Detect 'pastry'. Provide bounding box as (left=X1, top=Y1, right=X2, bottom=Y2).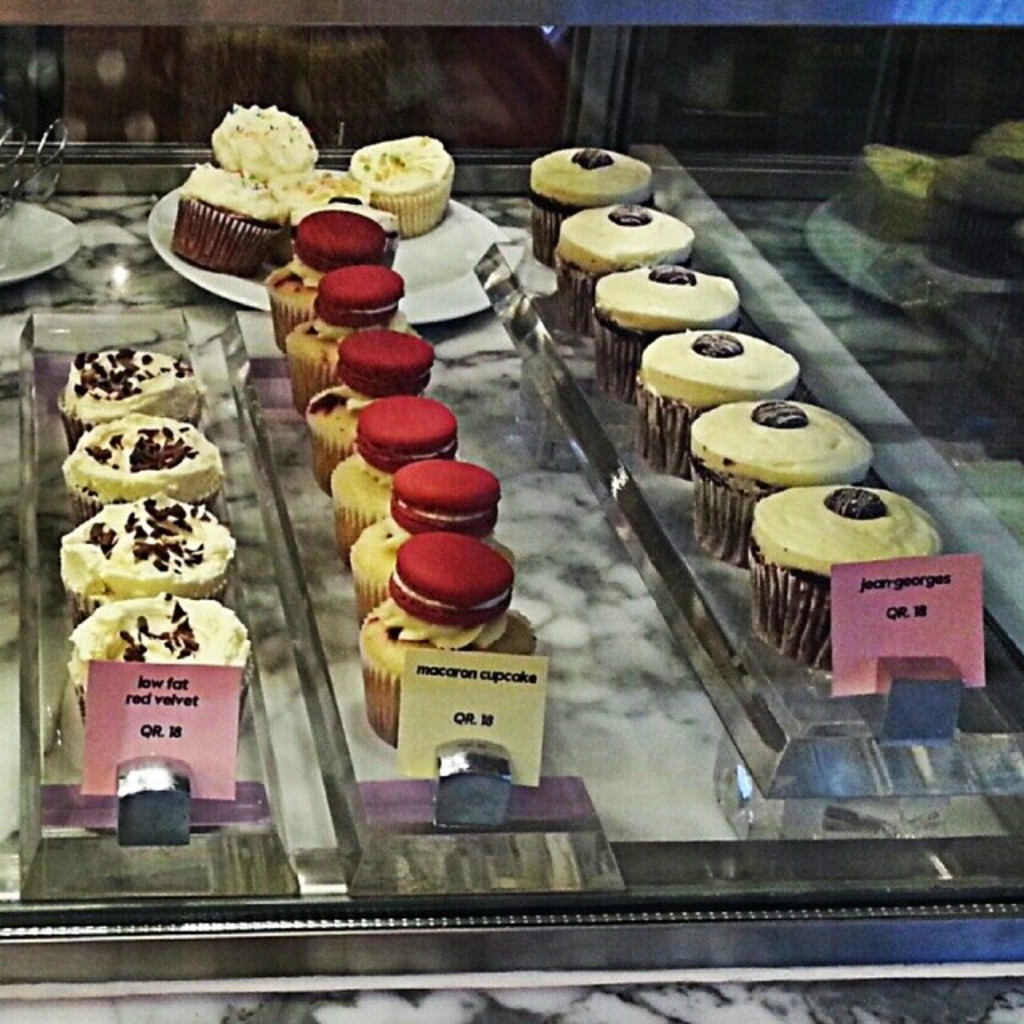
(left=750, top=475, right=941, bottom=682).
